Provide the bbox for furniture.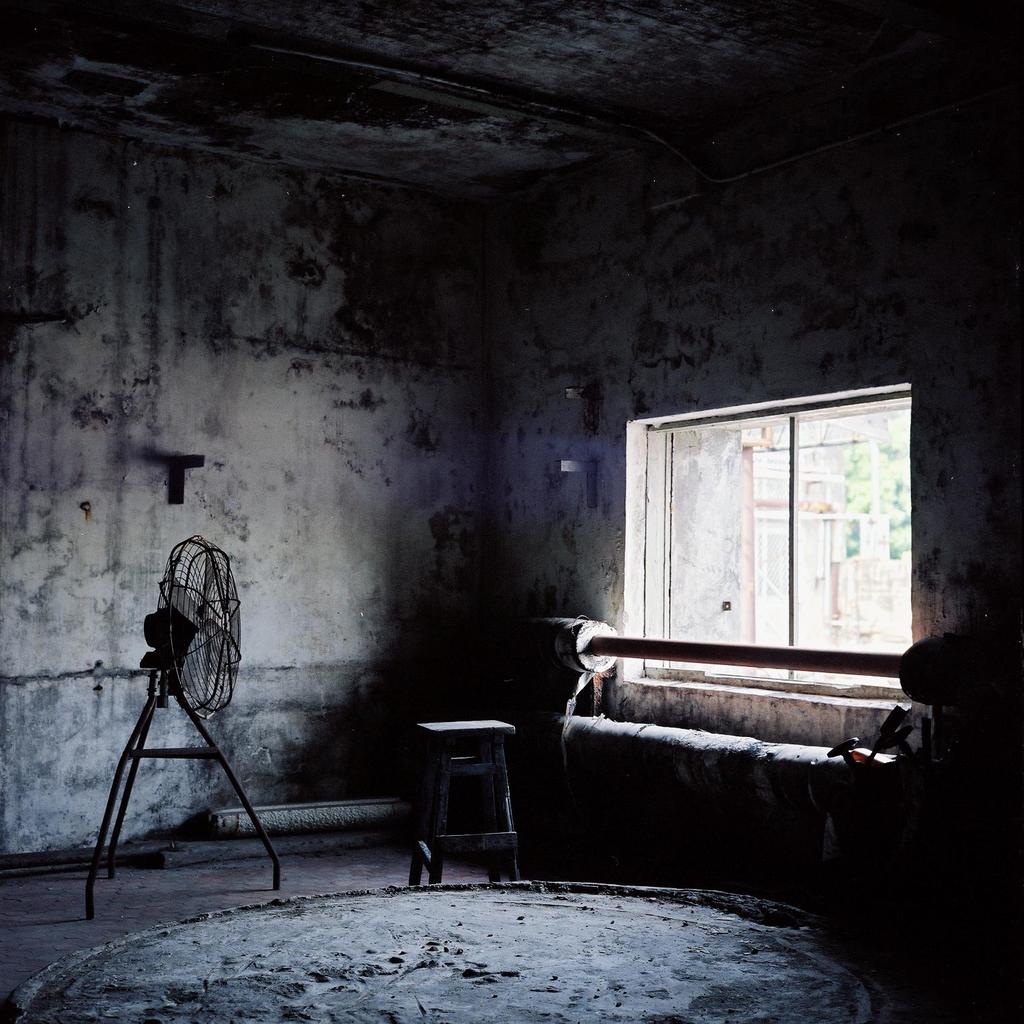
Rect(409, 719, 516, 888).
